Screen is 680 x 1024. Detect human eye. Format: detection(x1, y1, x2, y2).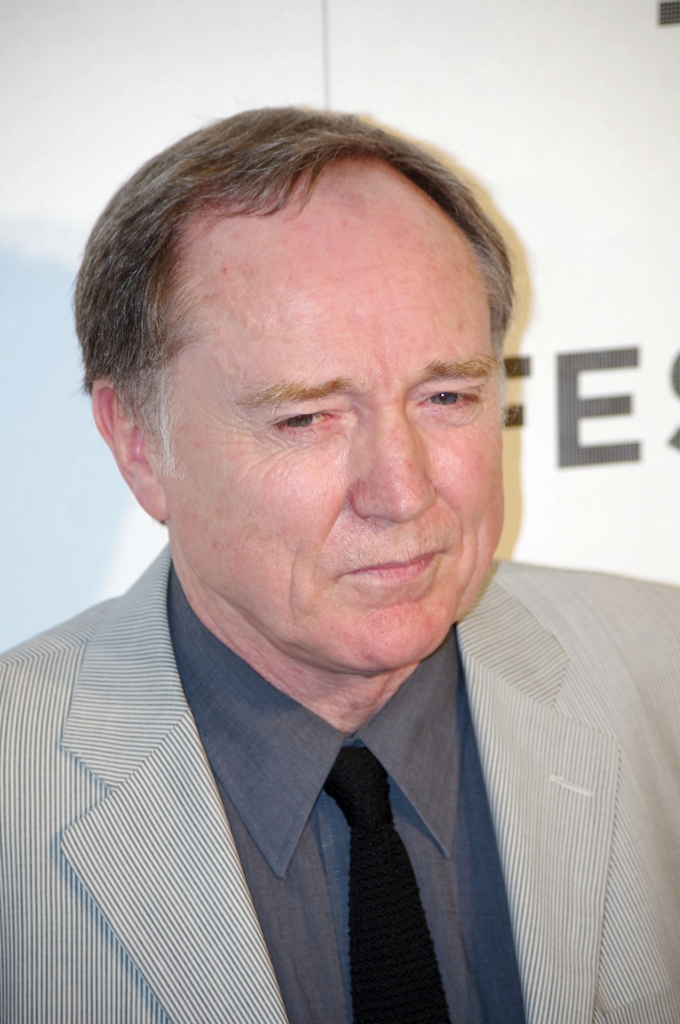
detection(412, 360, 489, 440).
